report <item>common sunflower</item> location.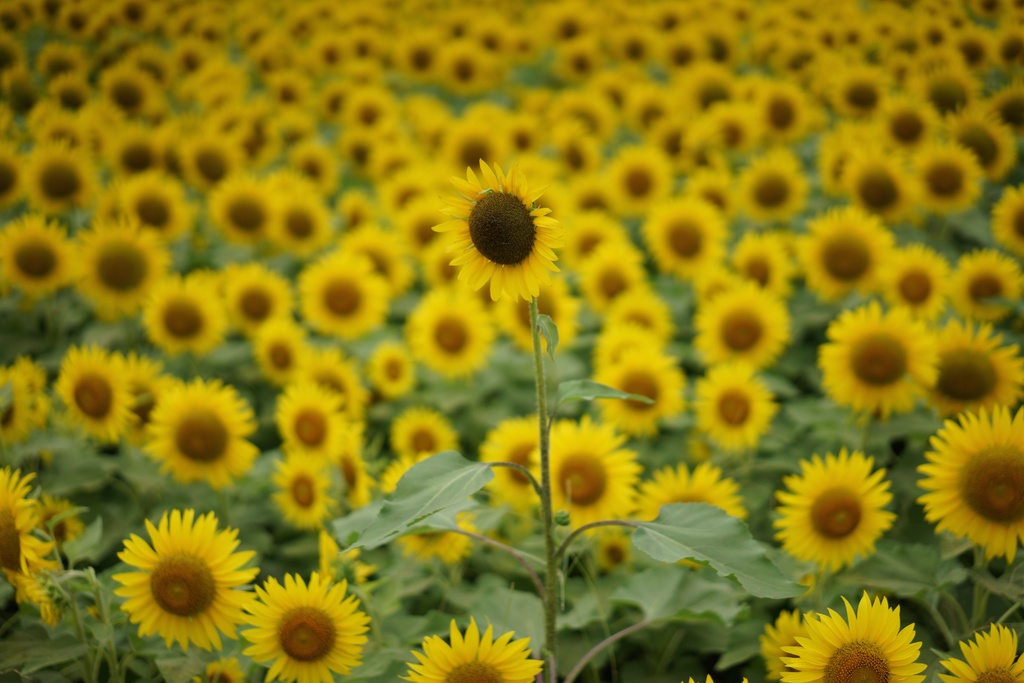
Report: bbox=(211, 180, 266, 244).
